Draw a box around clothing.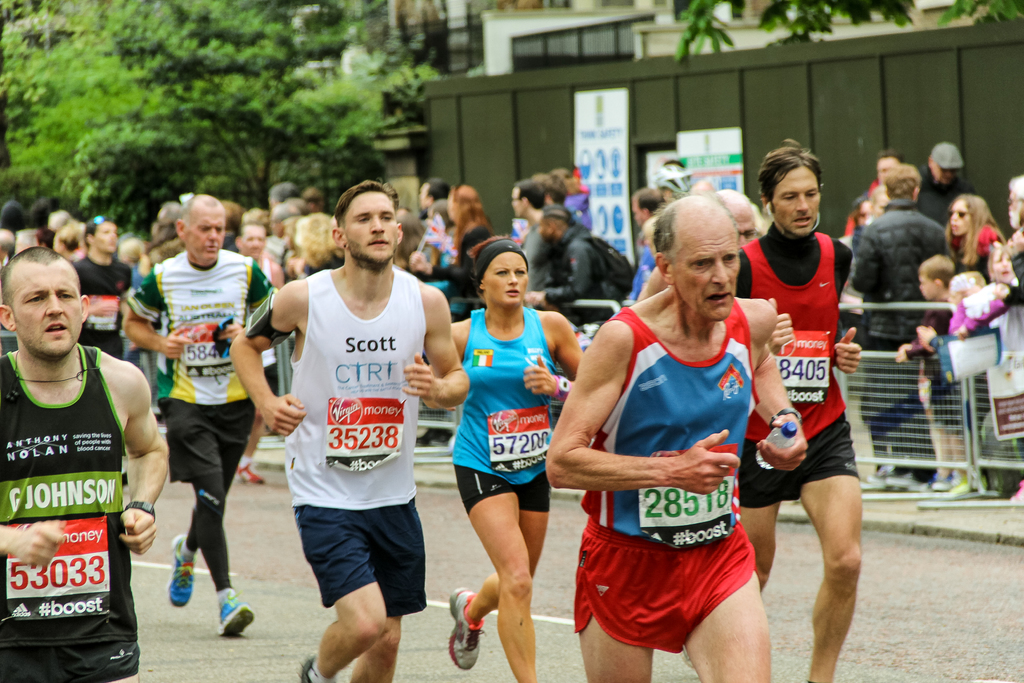
518,211,560,296.
